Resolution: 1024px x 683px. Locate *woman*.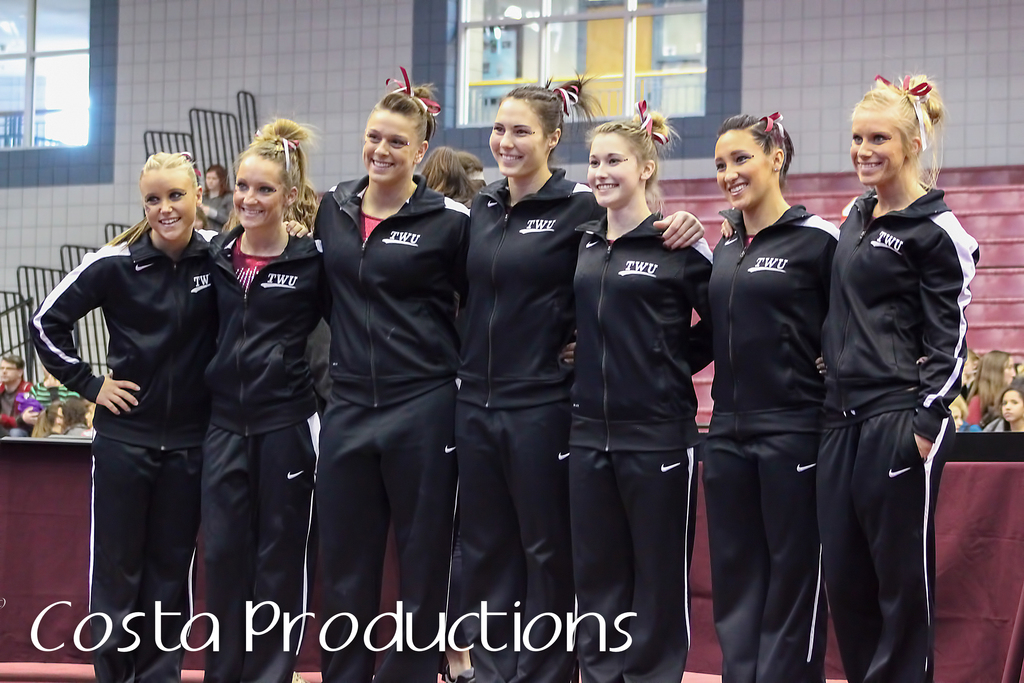
708:110:841:682.
